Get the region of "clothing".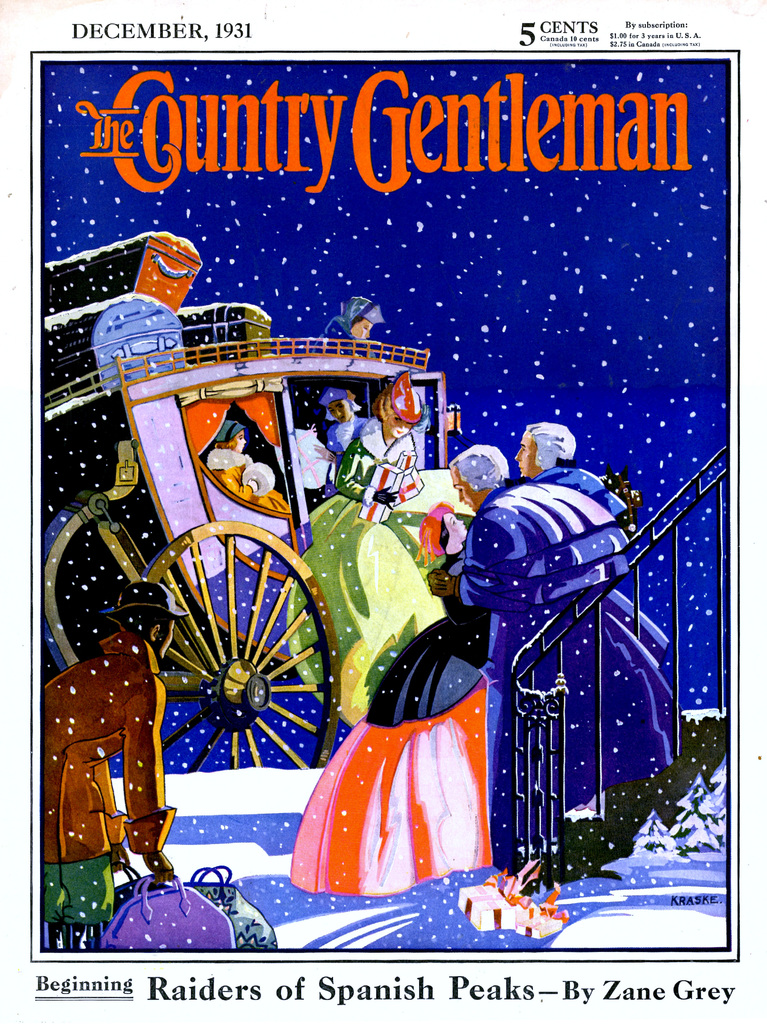
(333, 414, 419, 512).
